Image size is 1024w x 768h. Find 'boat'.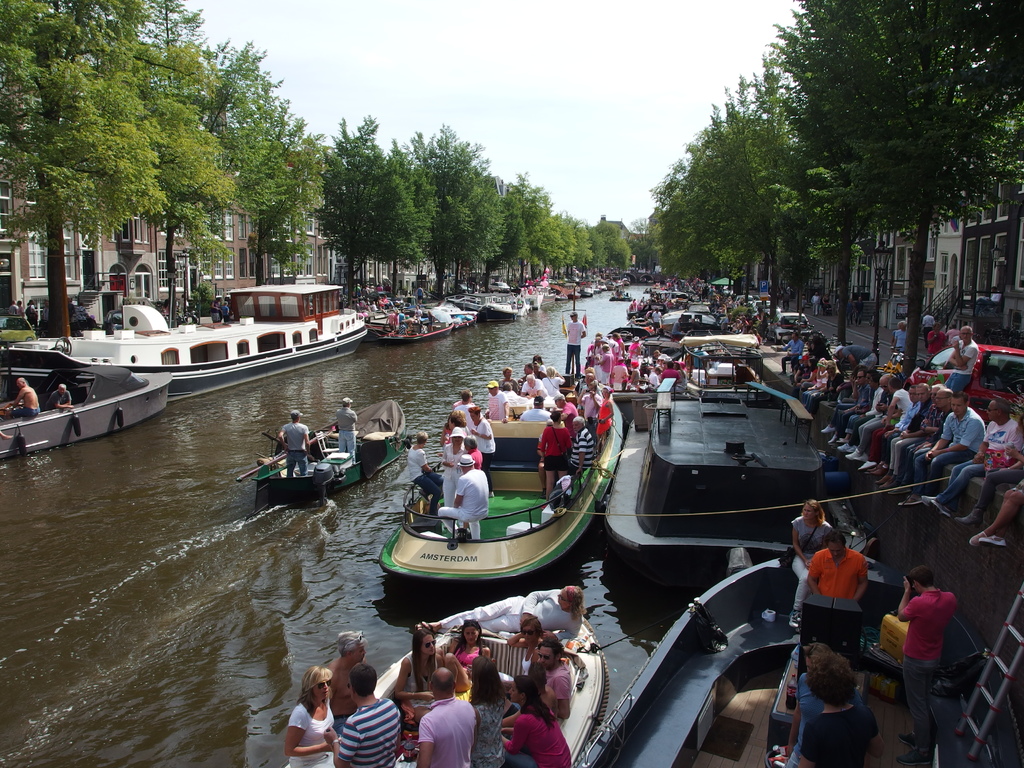
579/273/589/297.
